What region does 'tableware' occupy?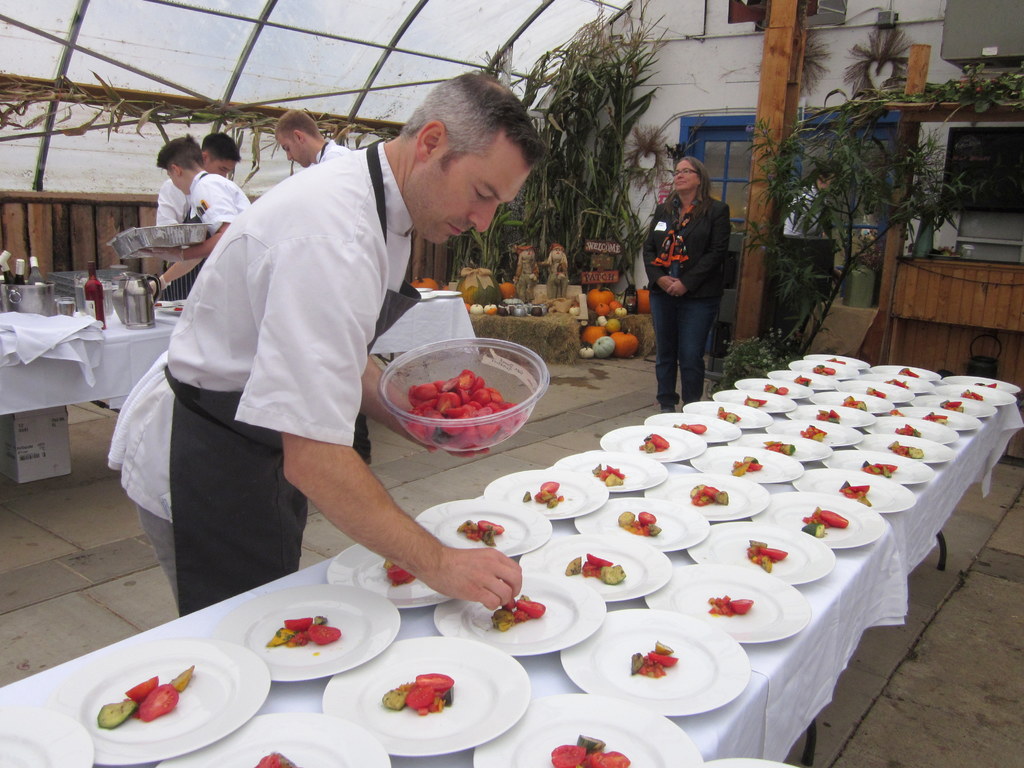
bbox=(599, 427, 708, 463).
